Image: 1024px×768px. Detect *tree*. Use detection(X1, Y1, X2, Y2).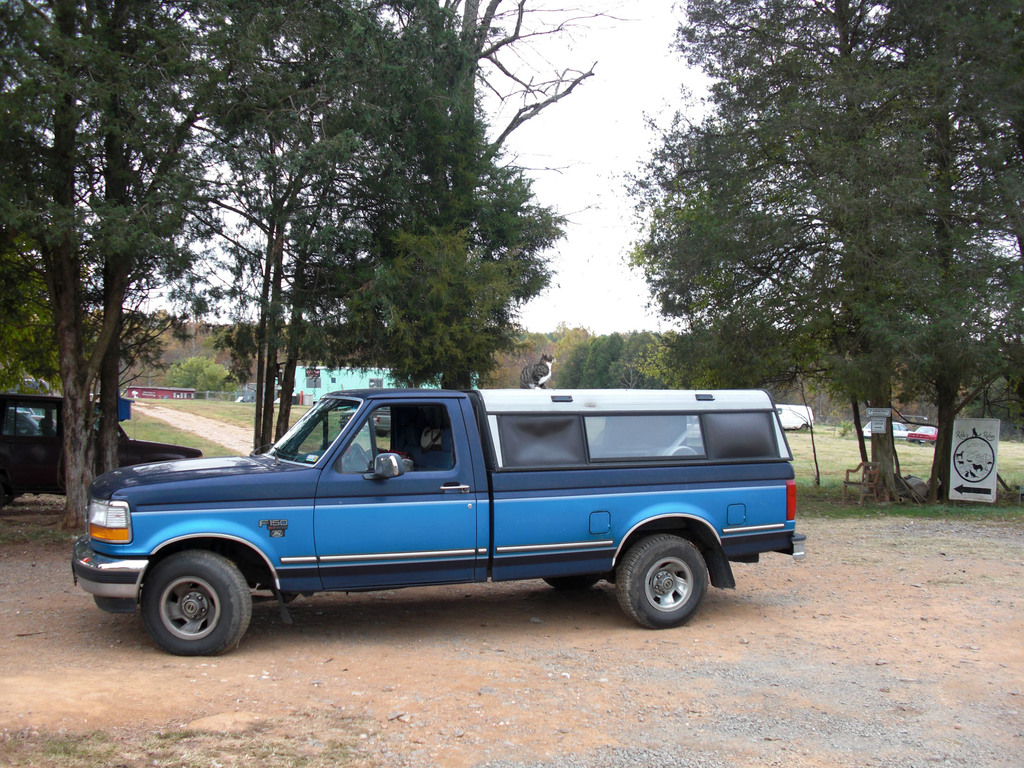
detection(188, 0, 549, 473).
